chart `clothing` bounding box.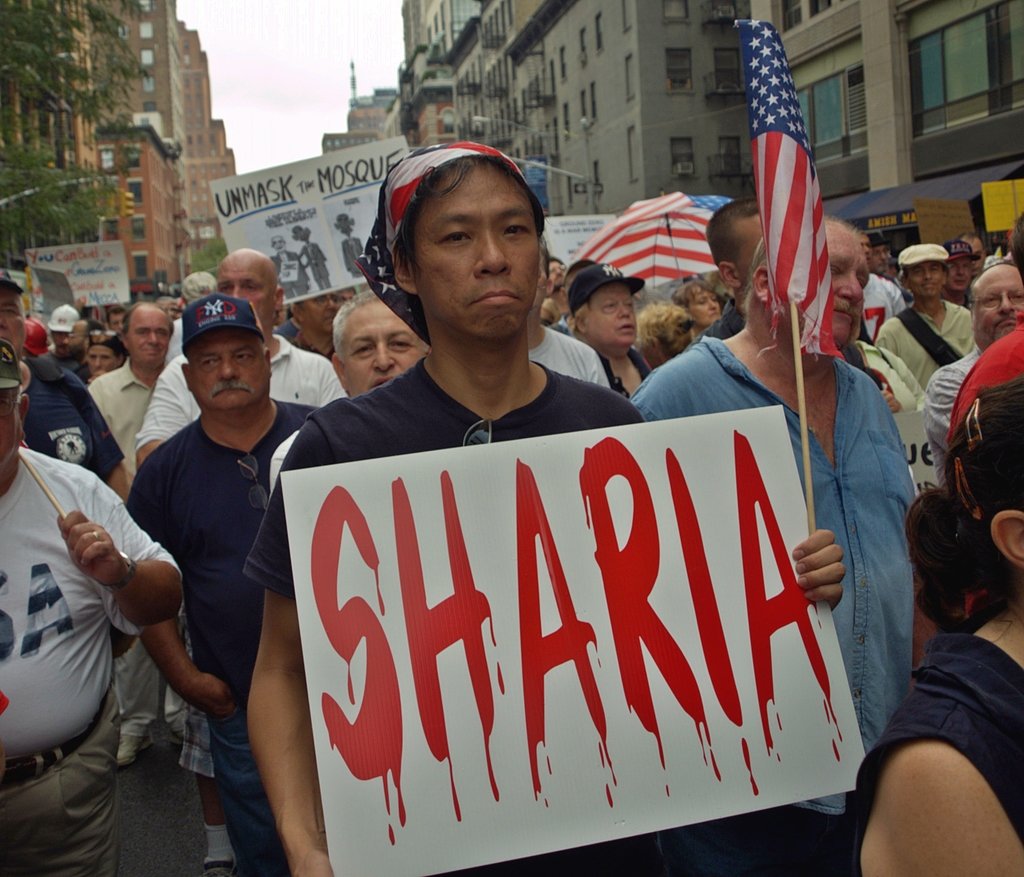
Charted: box(86, 353, 168, 477).
